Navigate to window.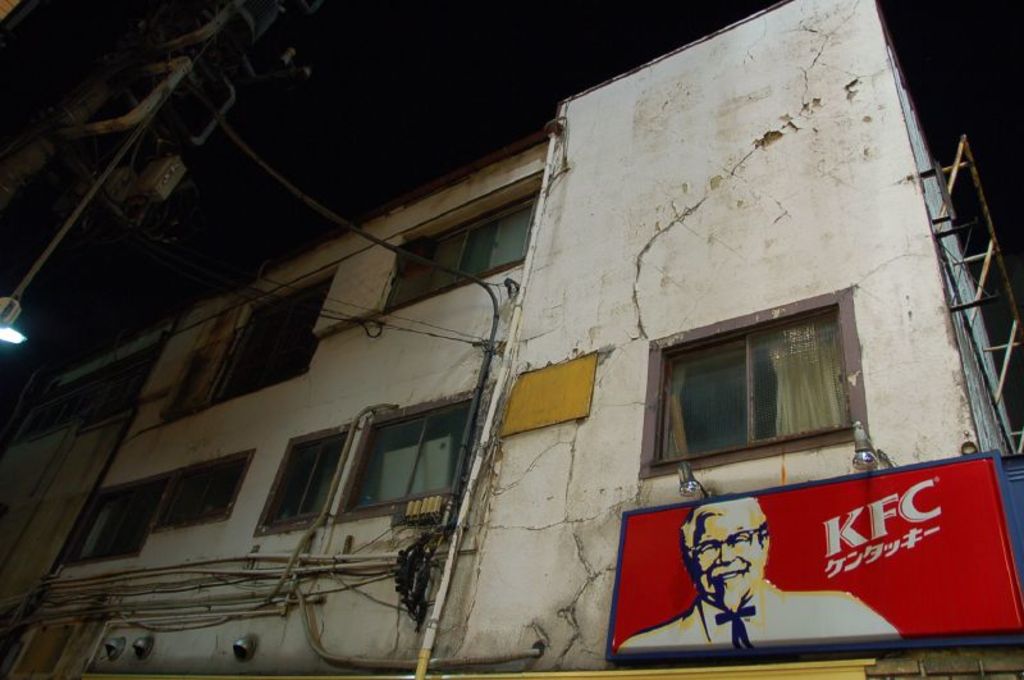
Navigation target: l=270, t=387, r=471, b=533.
